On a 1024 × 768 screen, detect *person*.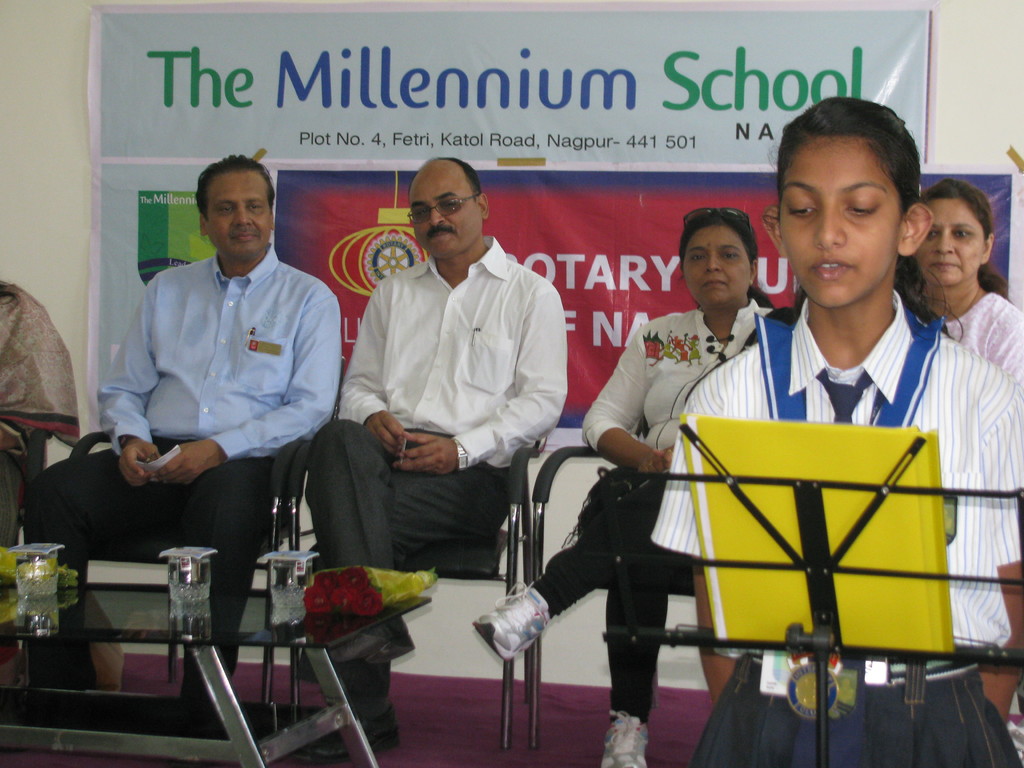
box=[106, 137, 333, 676].
